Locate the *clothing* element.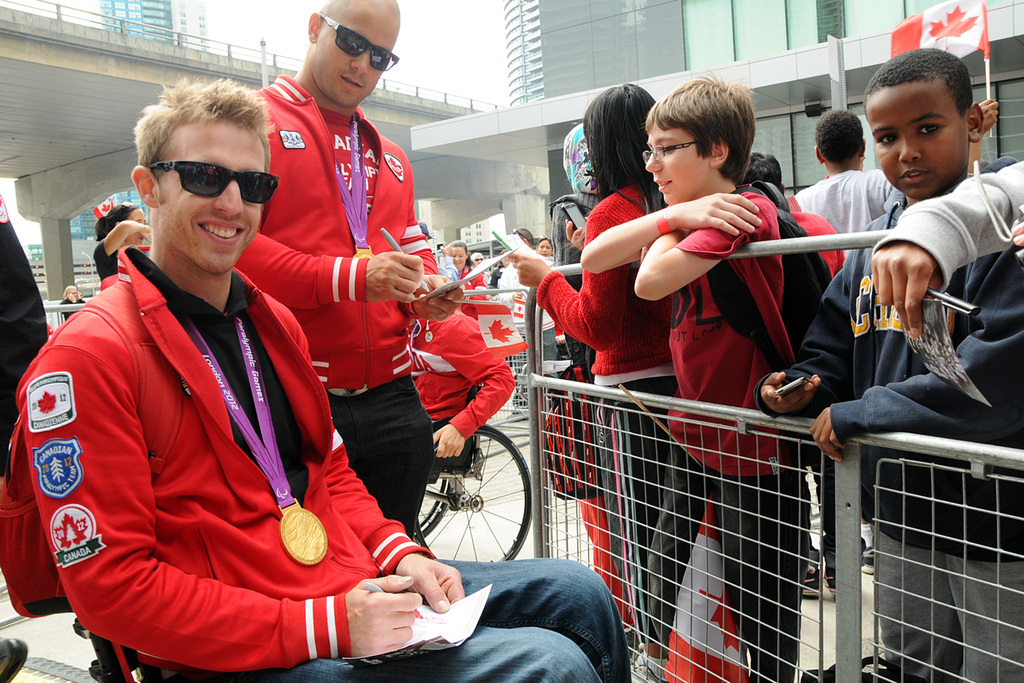
Element bbox: 0, 200, 49, 404.
